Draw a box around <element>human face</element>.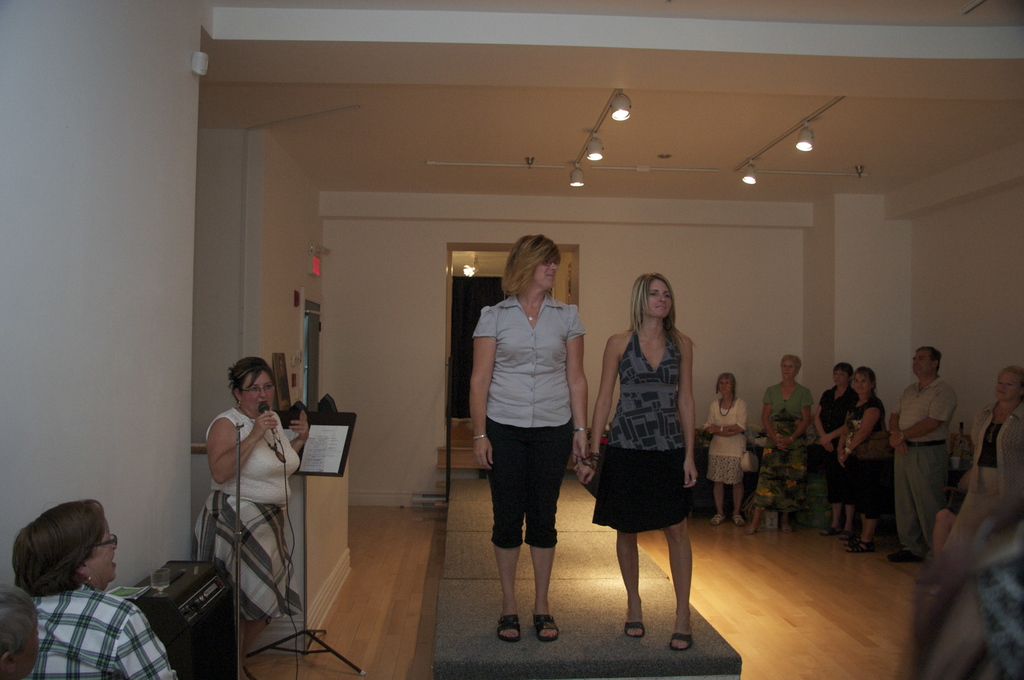
<box>645,277,674,320</box>.
